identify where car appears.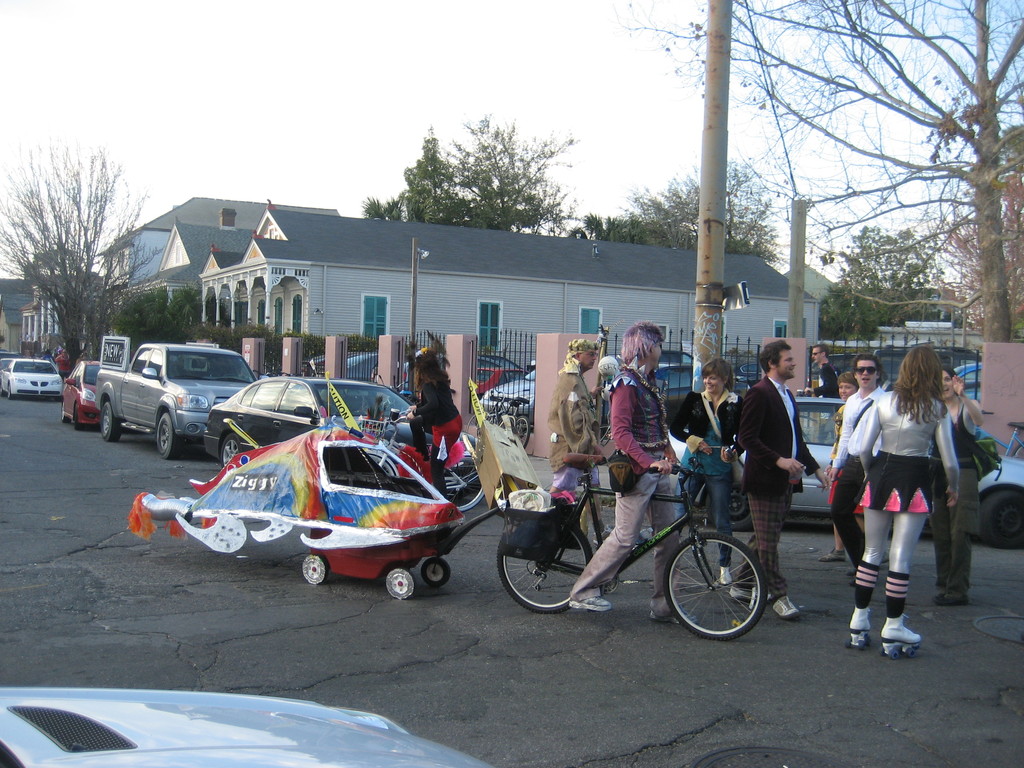
Appears at 703, 397, 1023, 548.
